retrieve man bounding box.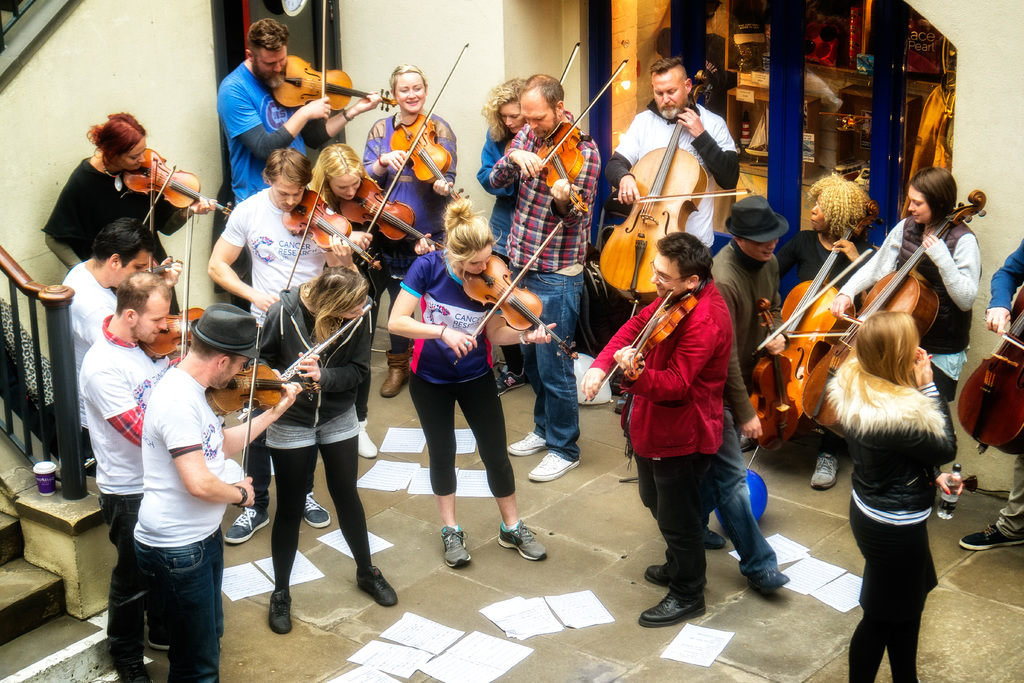
Bounding box: bbox=(604, 56, 744, 409).
